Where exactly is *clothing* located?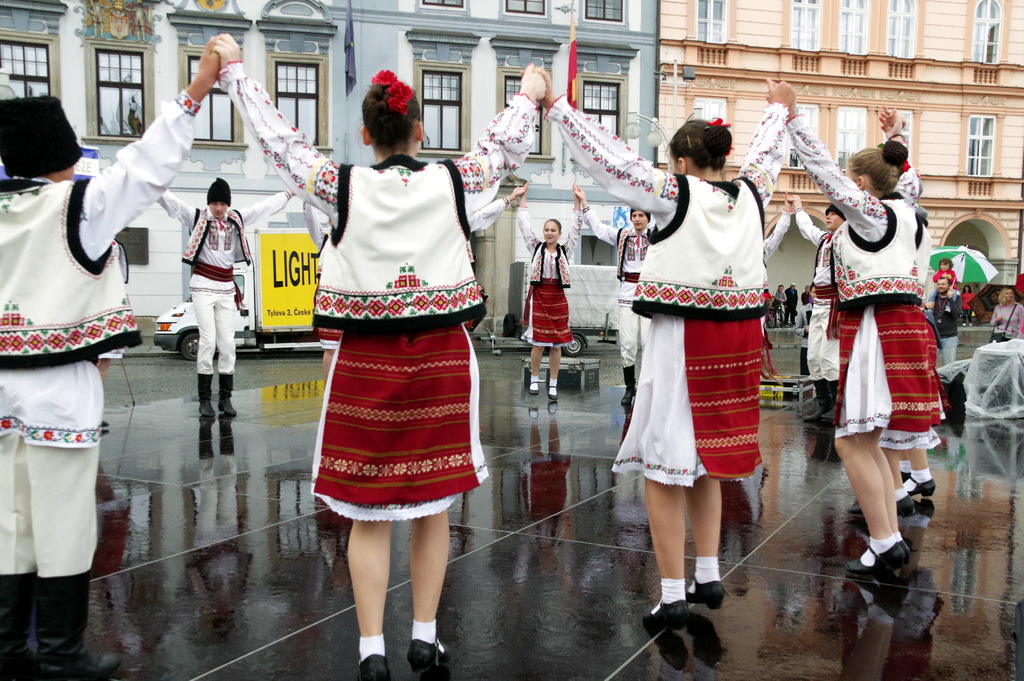
Its bounding box is 923/296/959/382.
